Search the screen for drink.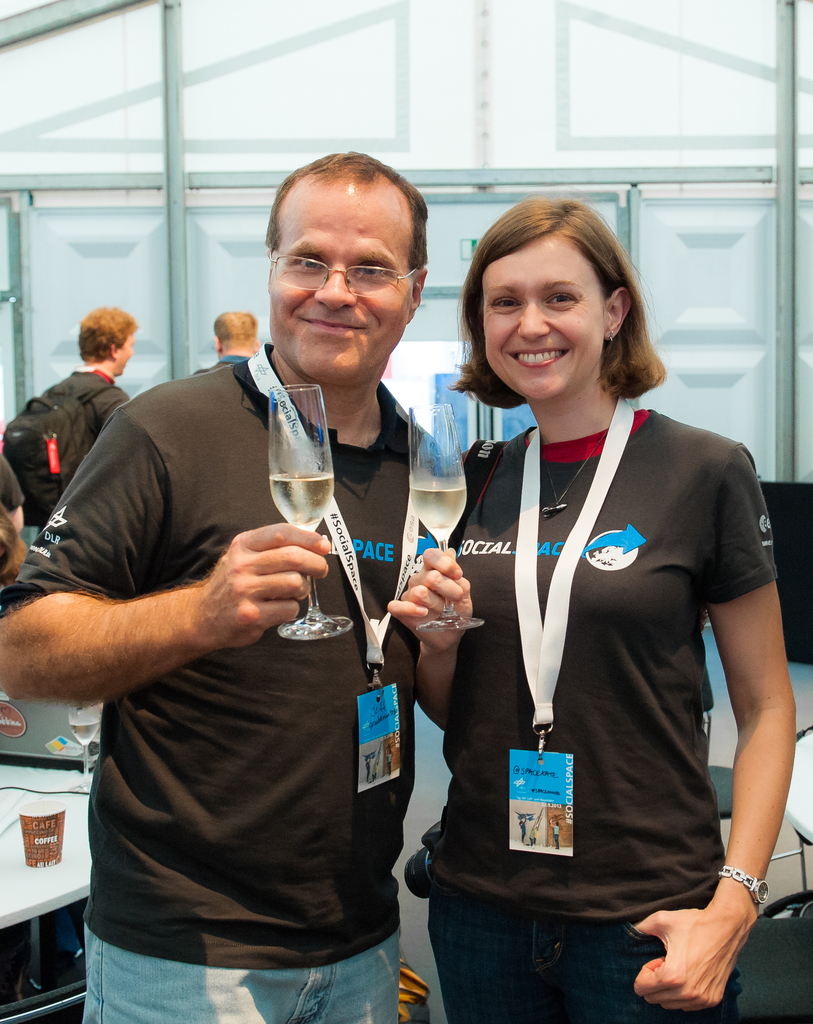
Found at 411:412:488:628.
